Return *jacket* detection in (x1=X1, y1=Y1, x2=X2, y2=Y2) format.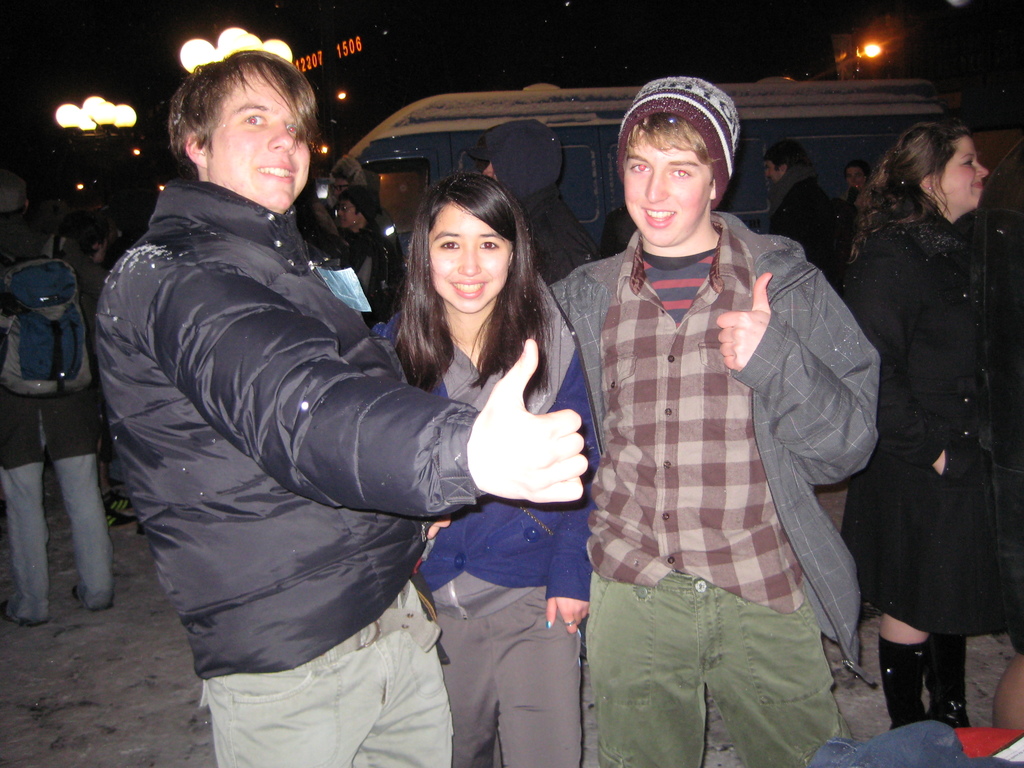
(x1=847, y1=194, x2=1009, y2=657).
